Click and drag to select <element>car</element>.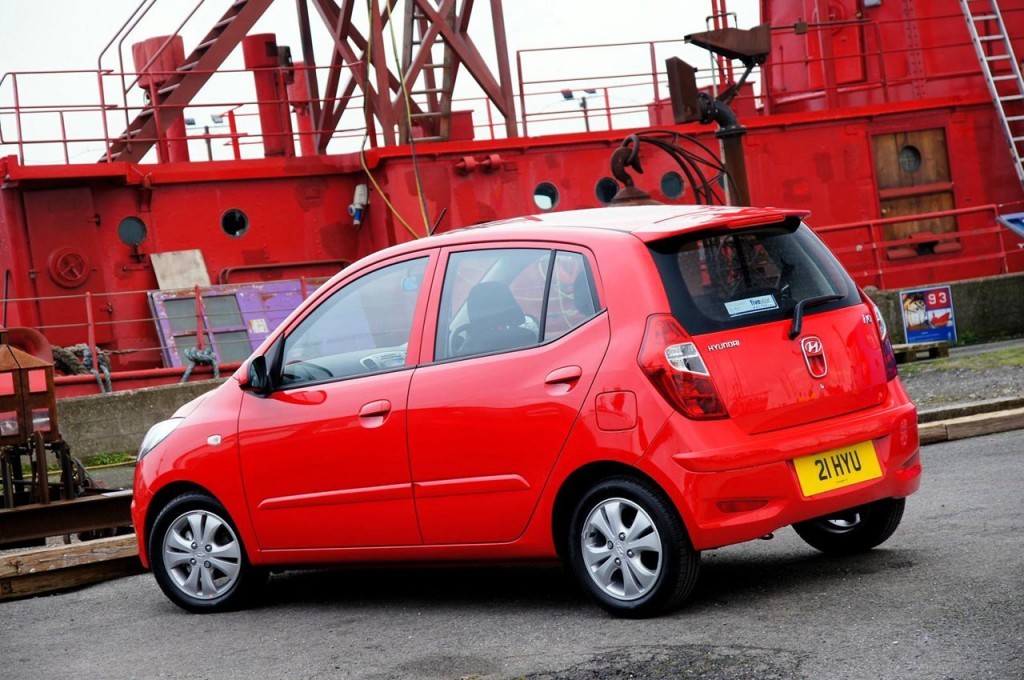
Selection: 131/208/918/616.
